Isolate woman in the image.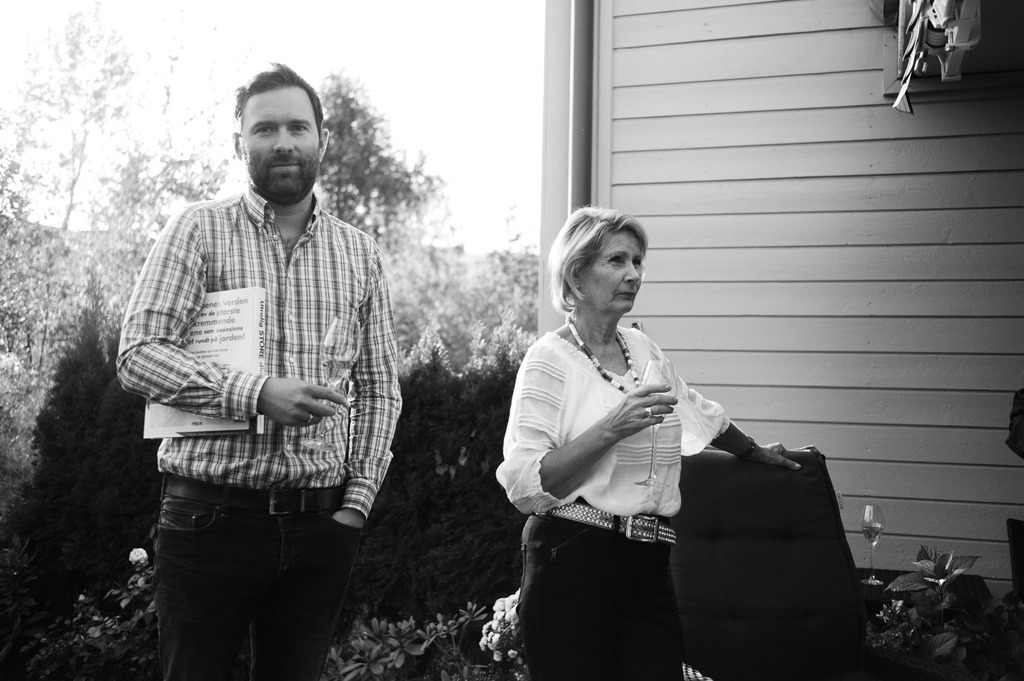
Isolated region: [left=490, top=187, right=797, bottom=669].
